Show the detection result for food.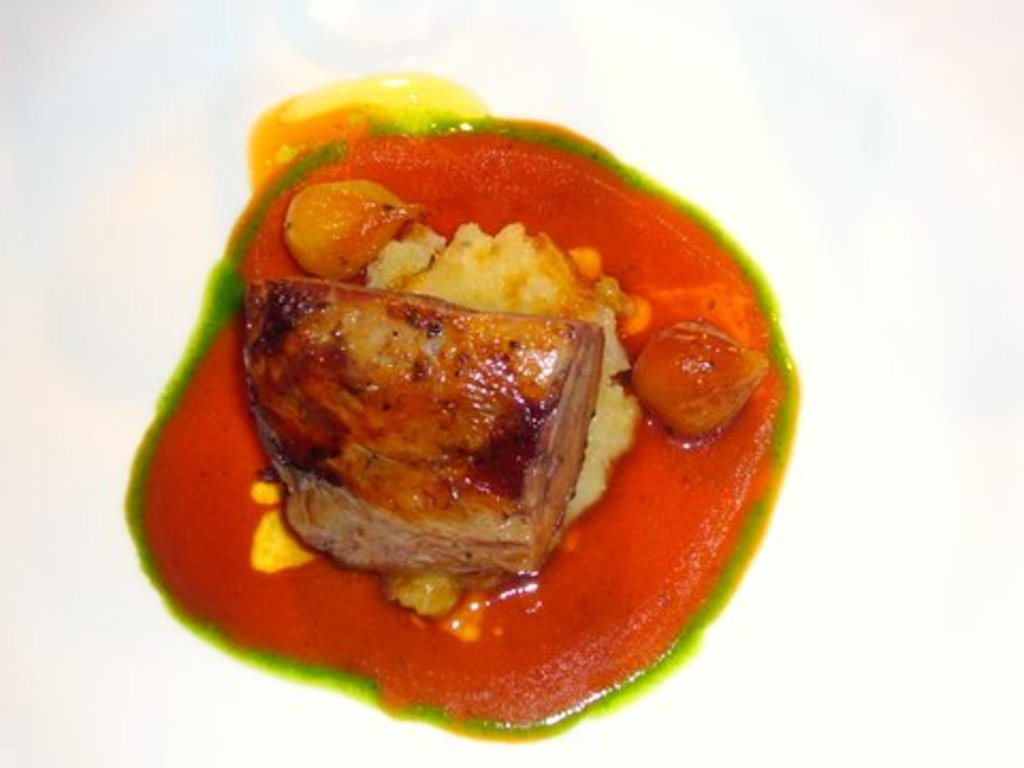
124:70:802:738.
